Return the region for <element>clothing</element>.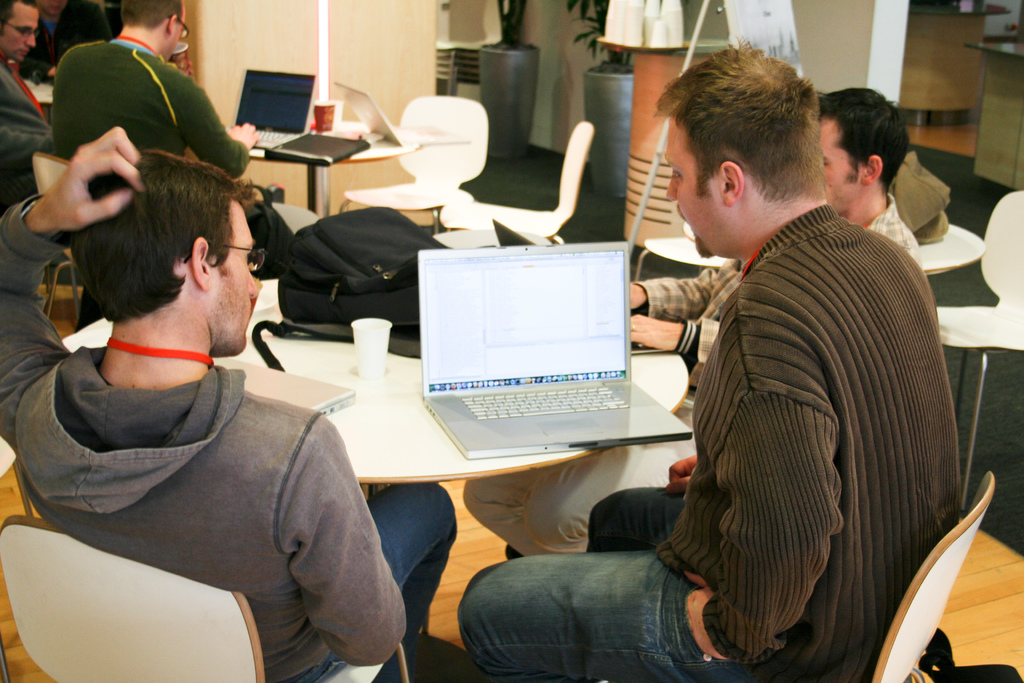
14:252:394:682.
